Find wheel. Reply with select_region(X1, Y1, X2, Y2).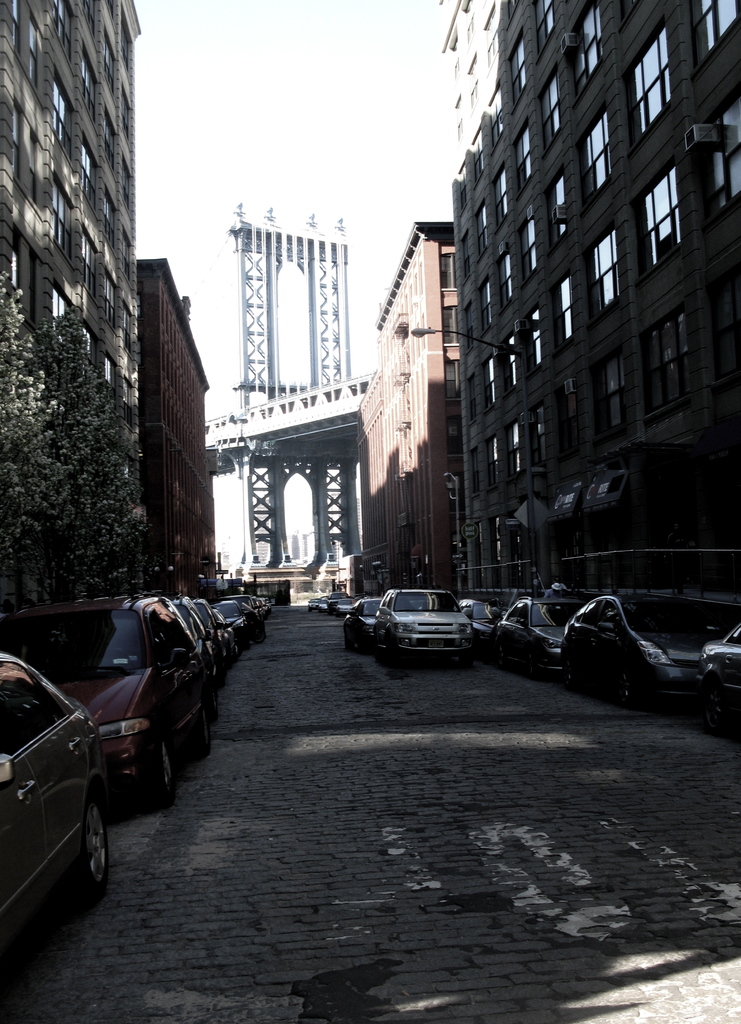
select_region(155, 739, 177, 803).
